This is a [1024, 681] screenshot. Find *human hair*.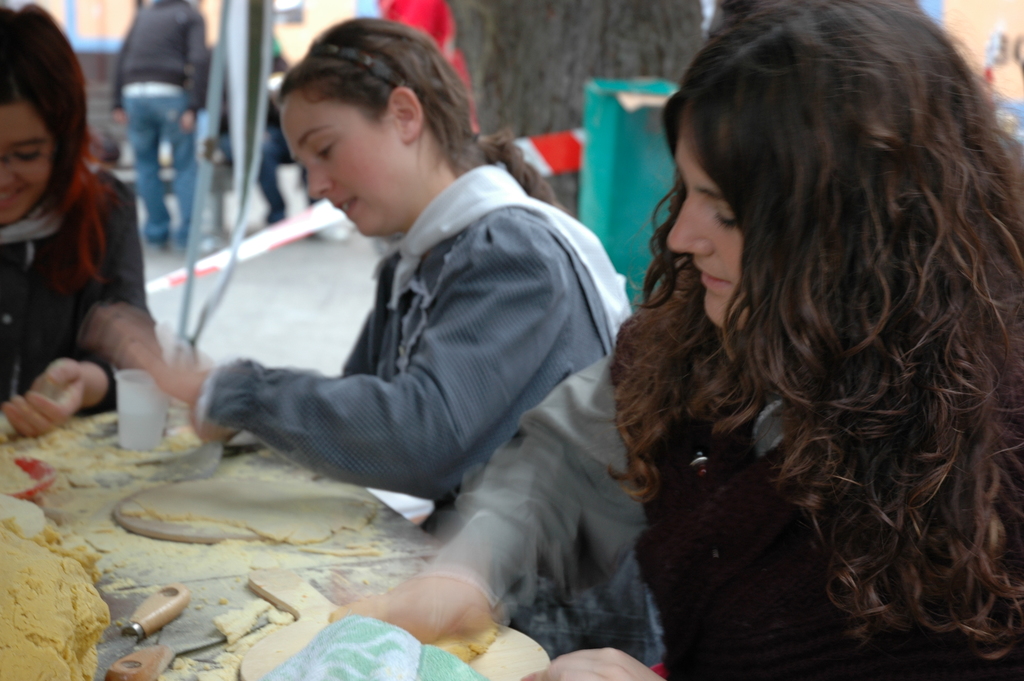
Bounding box: x1=620 y1=0 x2=1007 y2=639.
